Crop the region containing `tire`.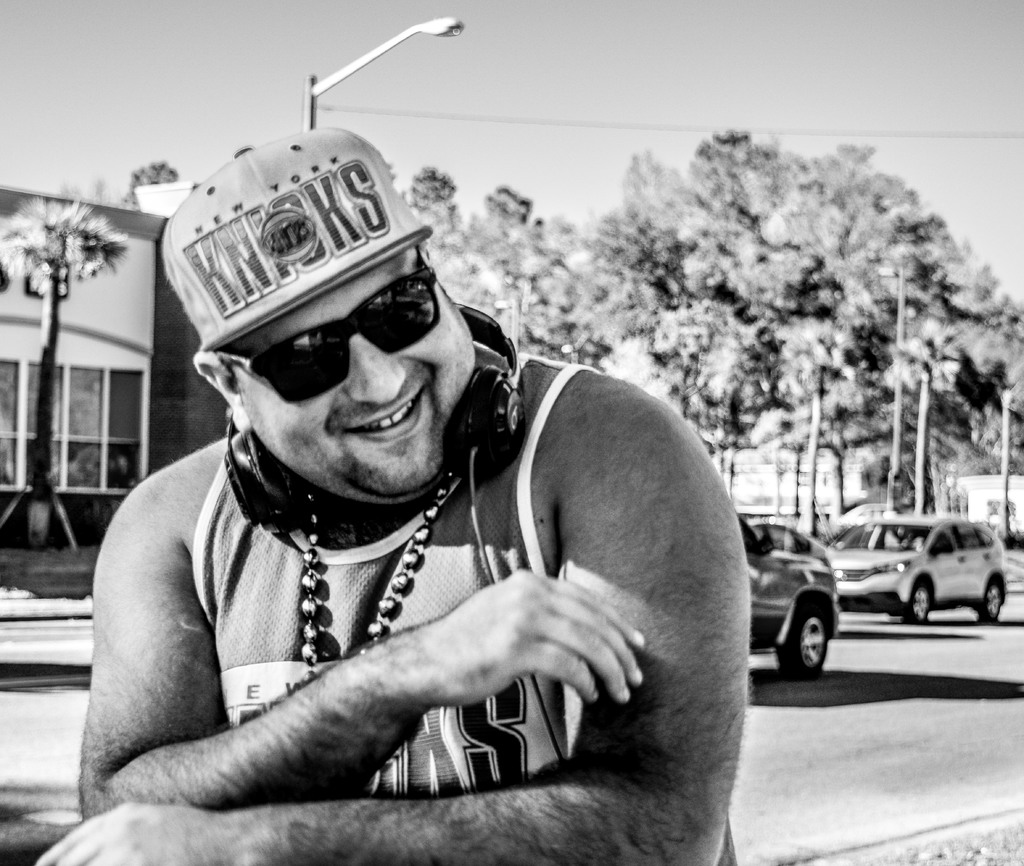
Crop region: (771,594,834,683).
